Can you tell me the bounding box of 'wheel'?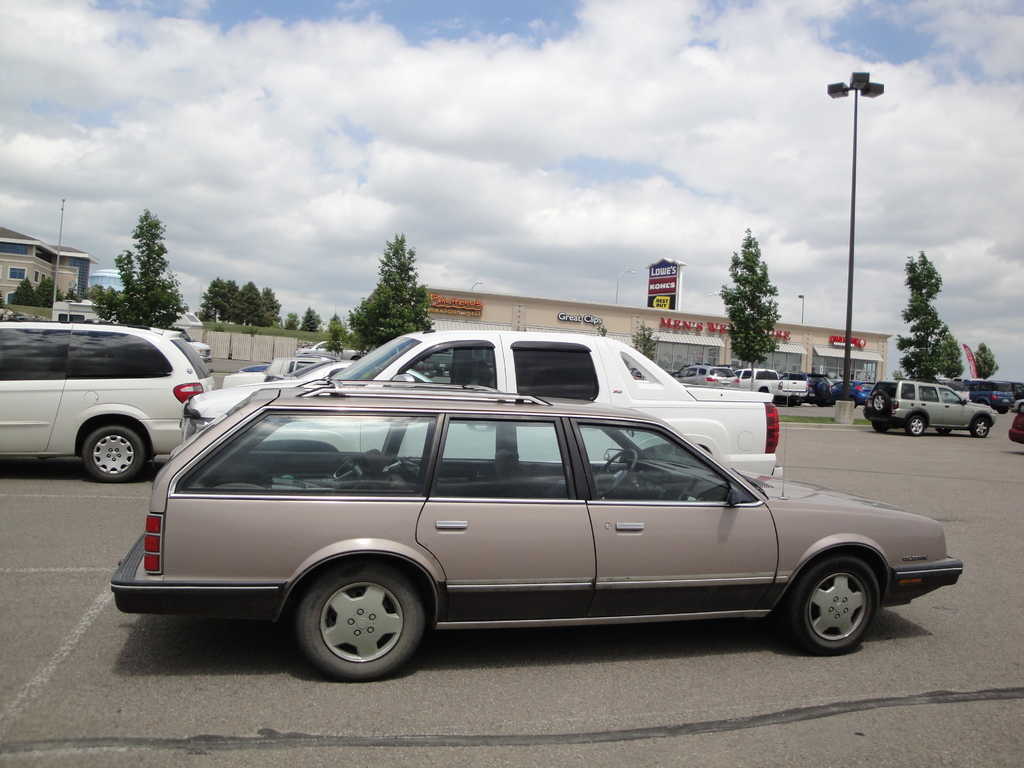
[876, 424, 888, 435].
